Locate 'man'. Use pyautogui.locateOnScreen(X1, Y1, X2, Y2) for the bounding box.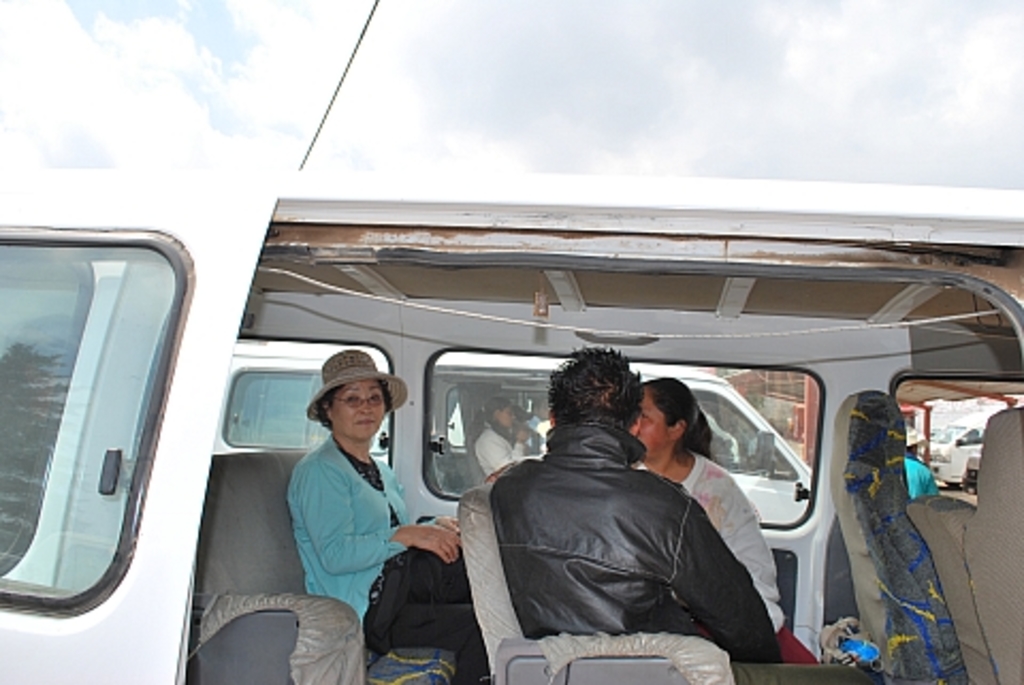
pyautogui.locateOnScreen(489, 346, 875, 683).
